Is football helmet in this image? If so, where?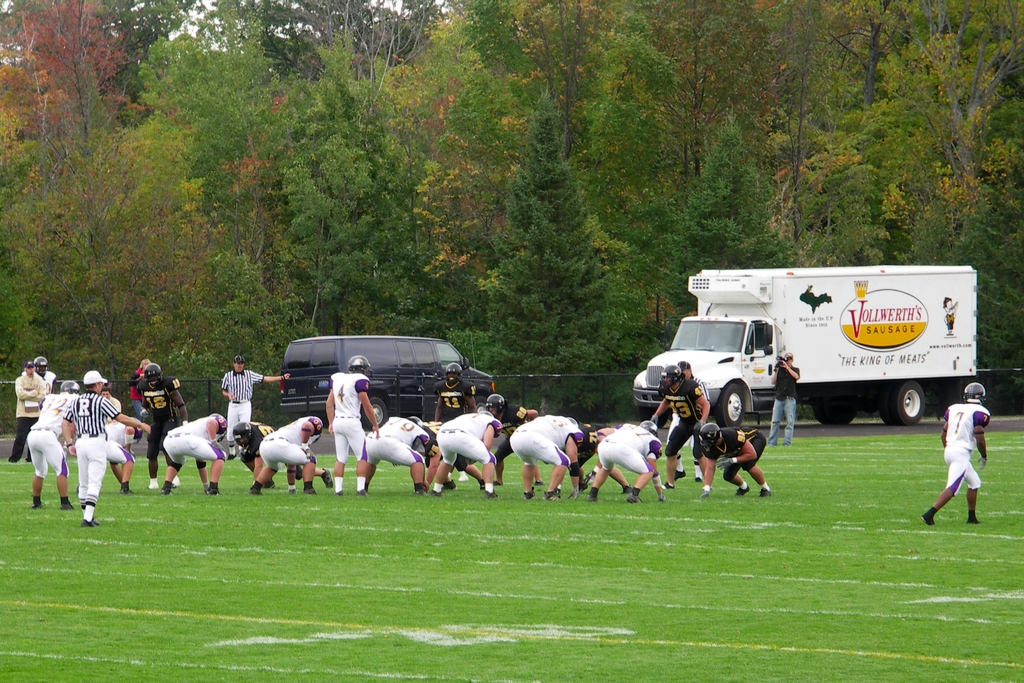
Yes, at rect(957, 380, 987, 405).
